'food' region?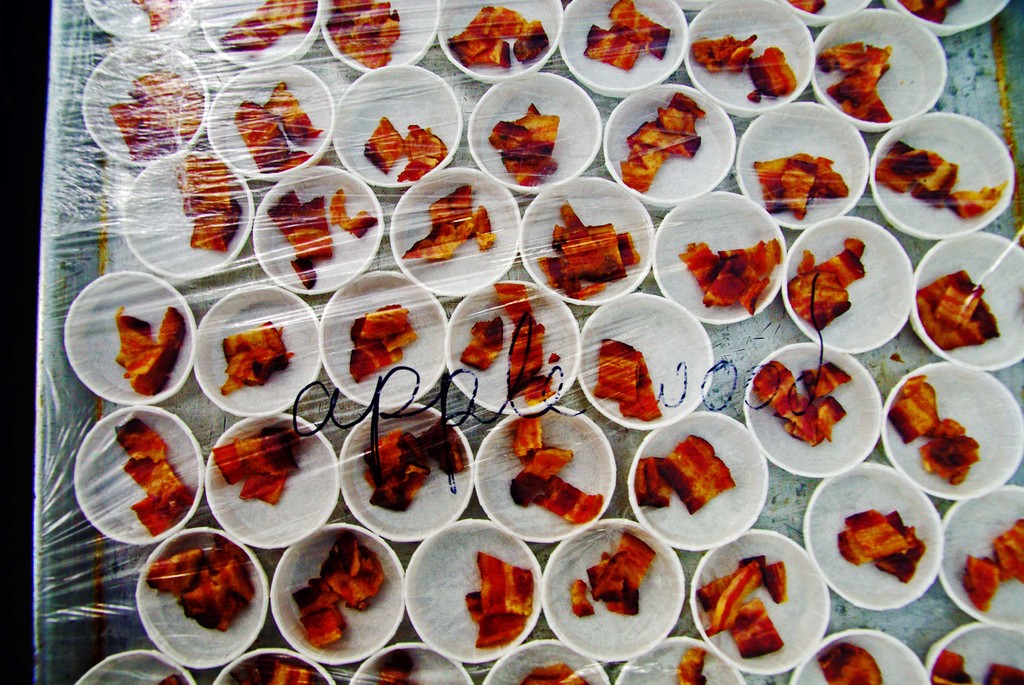
crop(268, 190, 334, 286)
